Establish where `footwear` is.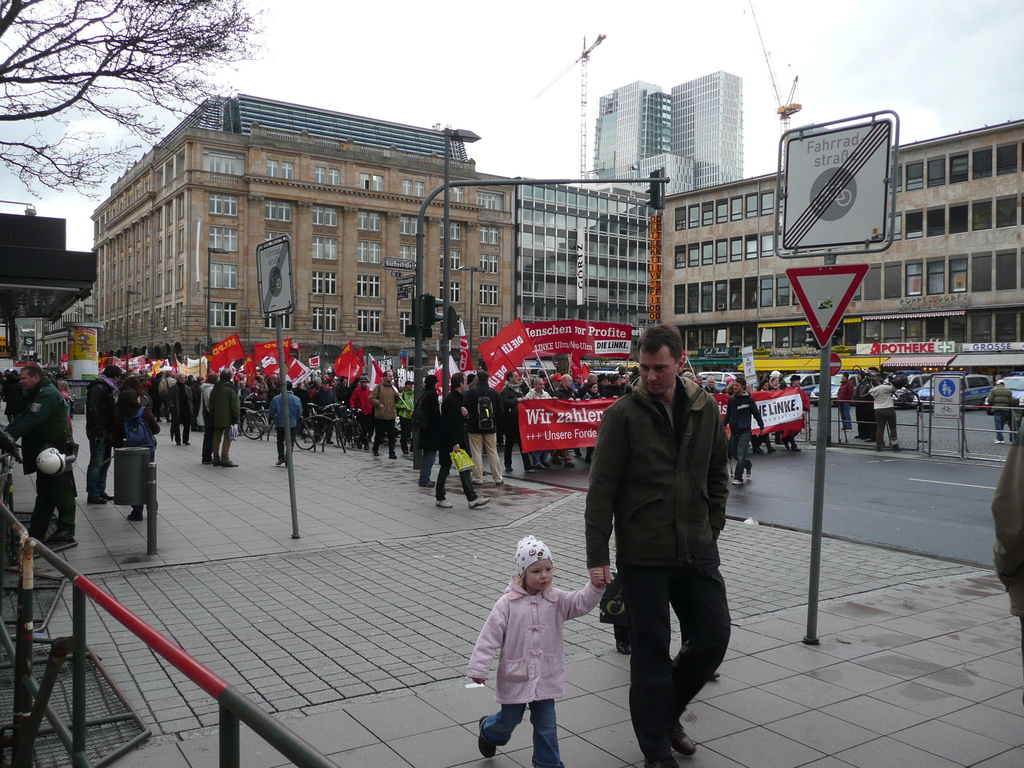
Established at bbox=[419, 477, 435, 486].
